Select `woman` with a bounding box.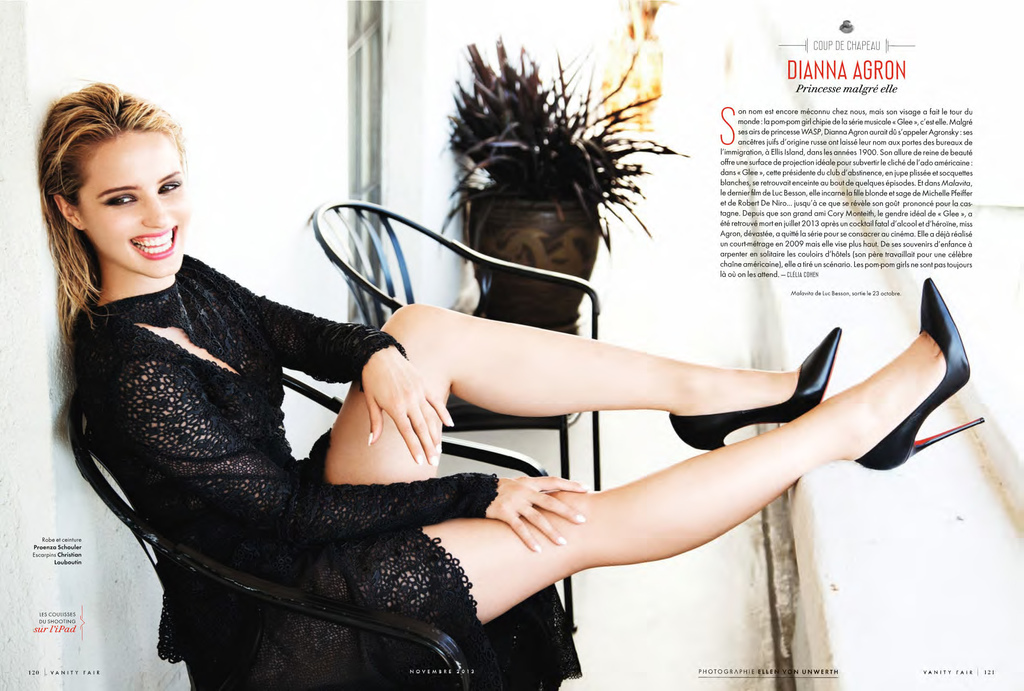
box(37, 84, 985, 690).
